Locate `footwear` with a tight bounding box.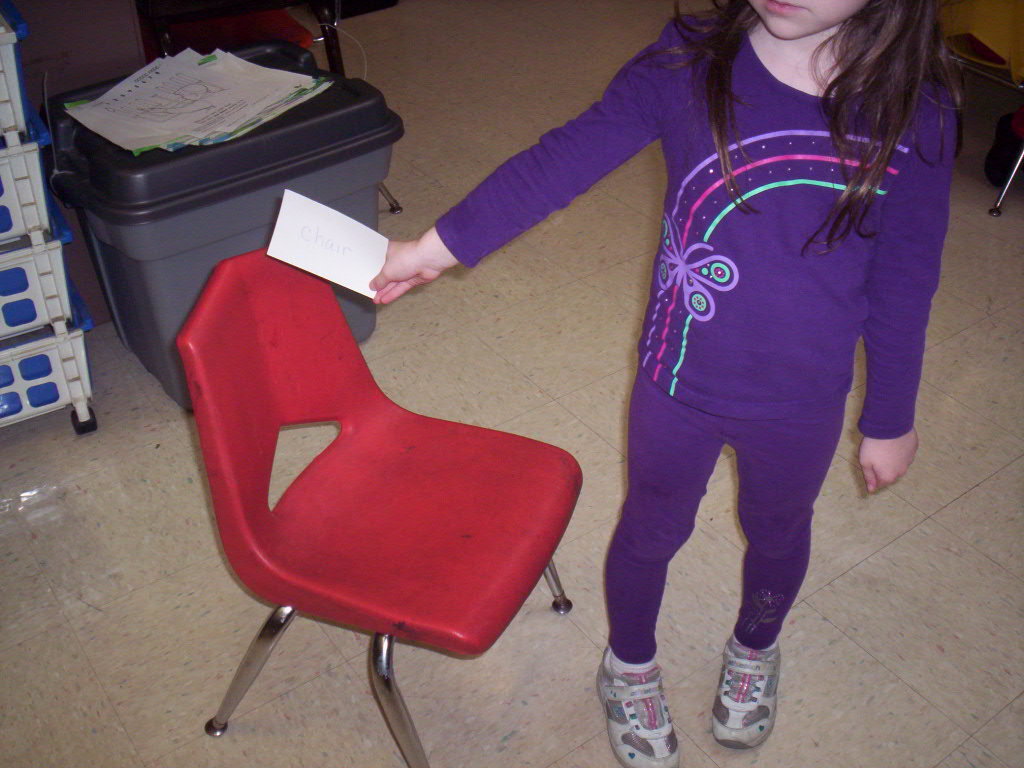
box(593, 634, 683, 765).
